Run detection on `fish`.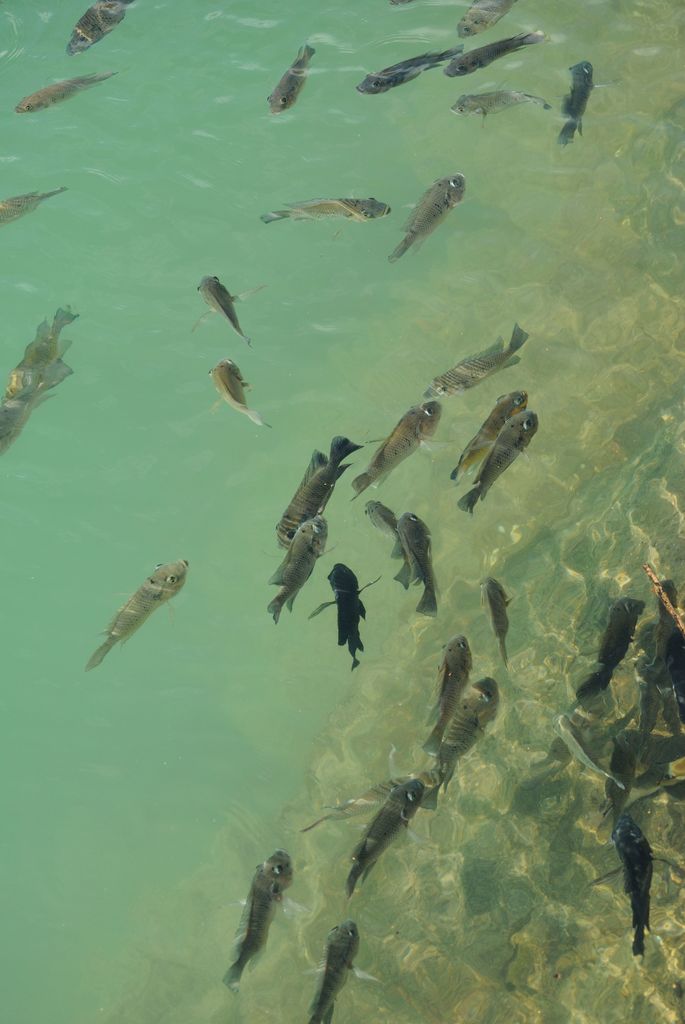
Result: detection(420, 624, 473, 752).
